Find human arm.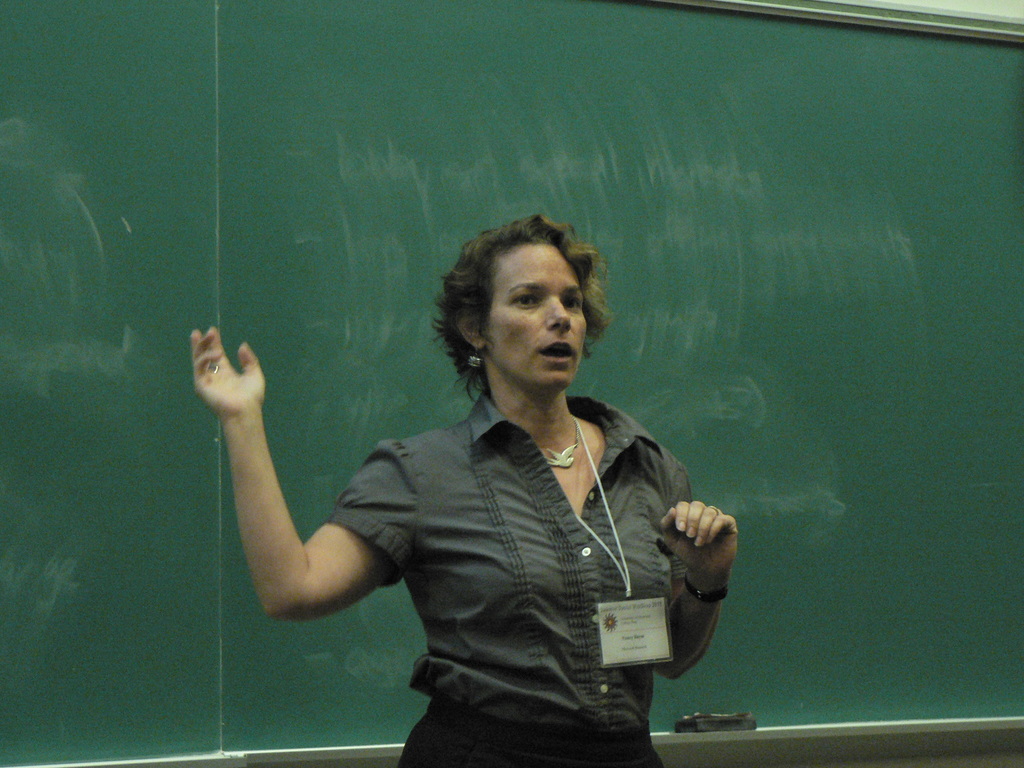
box(640, 440, 750, 689).
